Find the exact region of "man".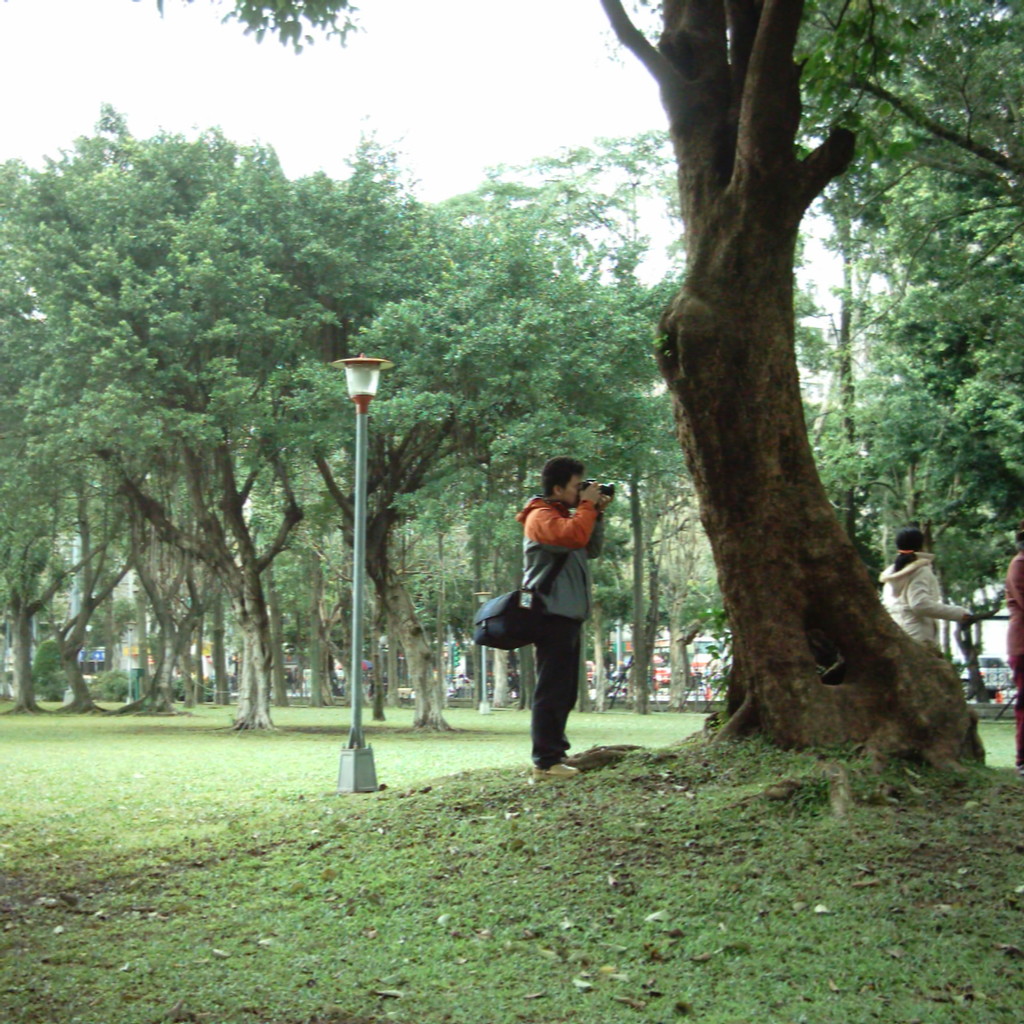
Exact region: bbox(509, 460, 628, 784).
